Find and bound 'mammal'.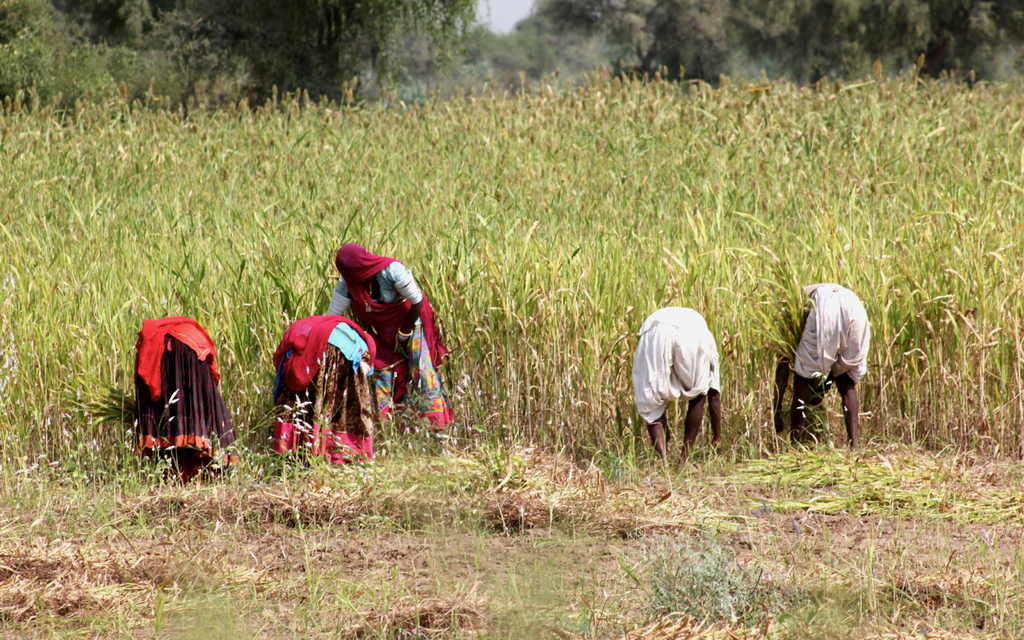
Bound: (631, 302, 733, 466).
